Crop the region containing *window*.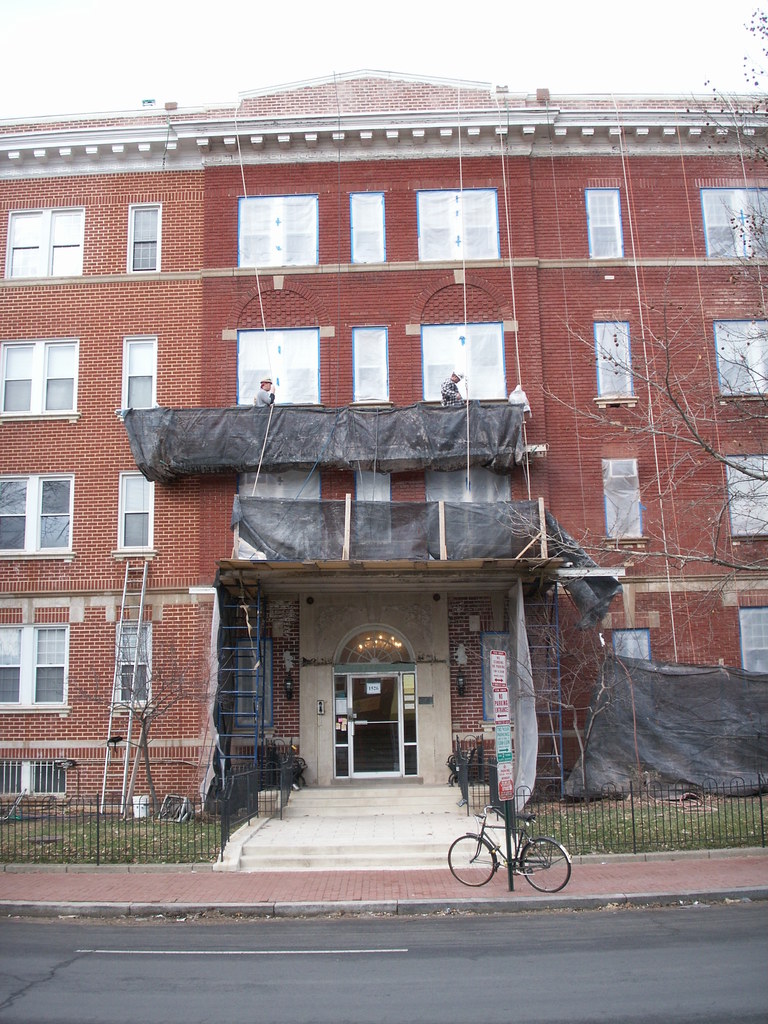
Crop region: {"x1": 597, "y1": 458, "x2": 648, "y2": 550}.
